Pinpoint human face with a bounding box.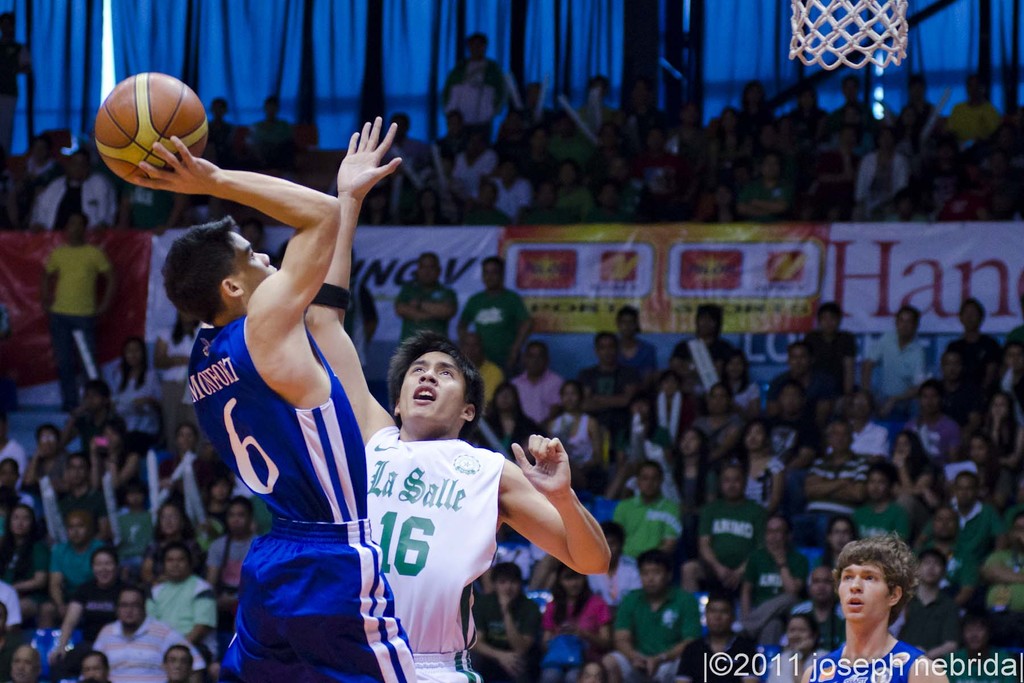
164,649,191,680.
